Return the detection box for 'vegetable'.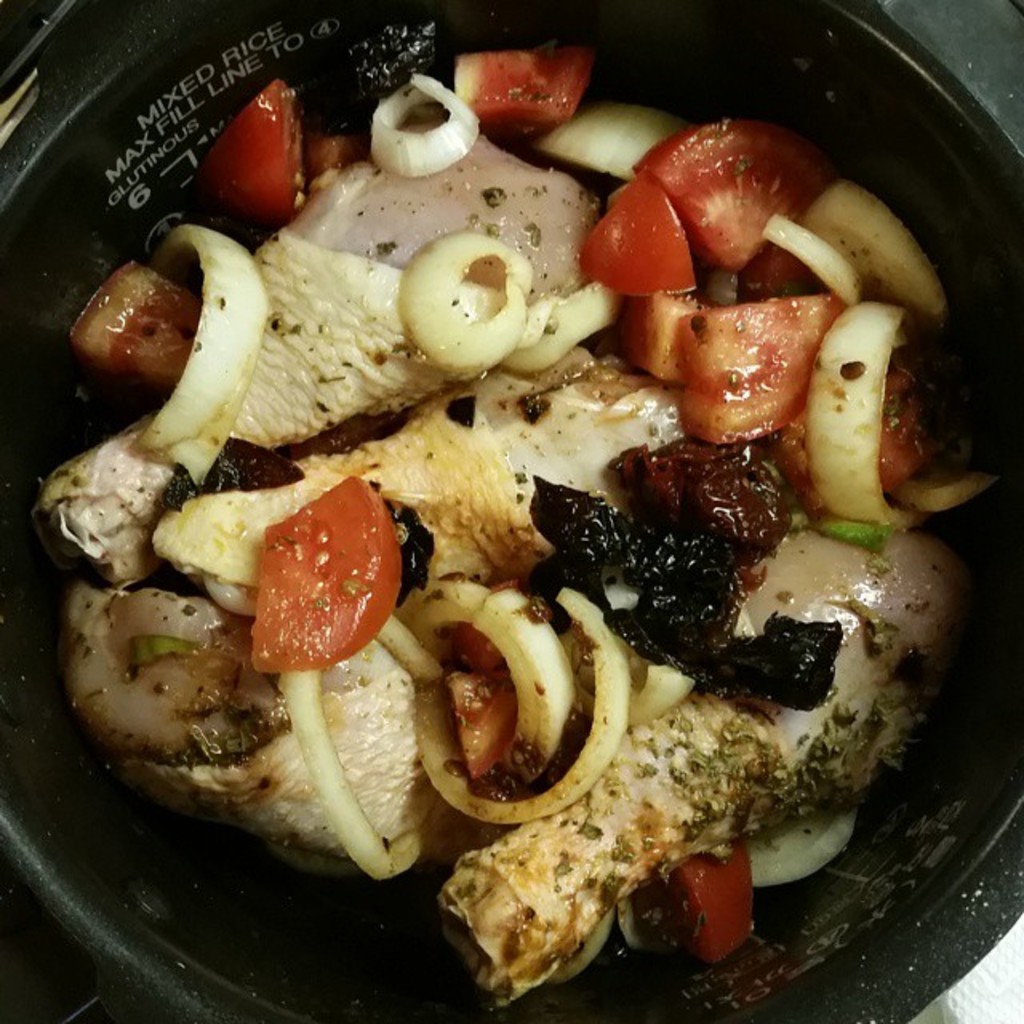
detection(378, 578, 696, 835).
